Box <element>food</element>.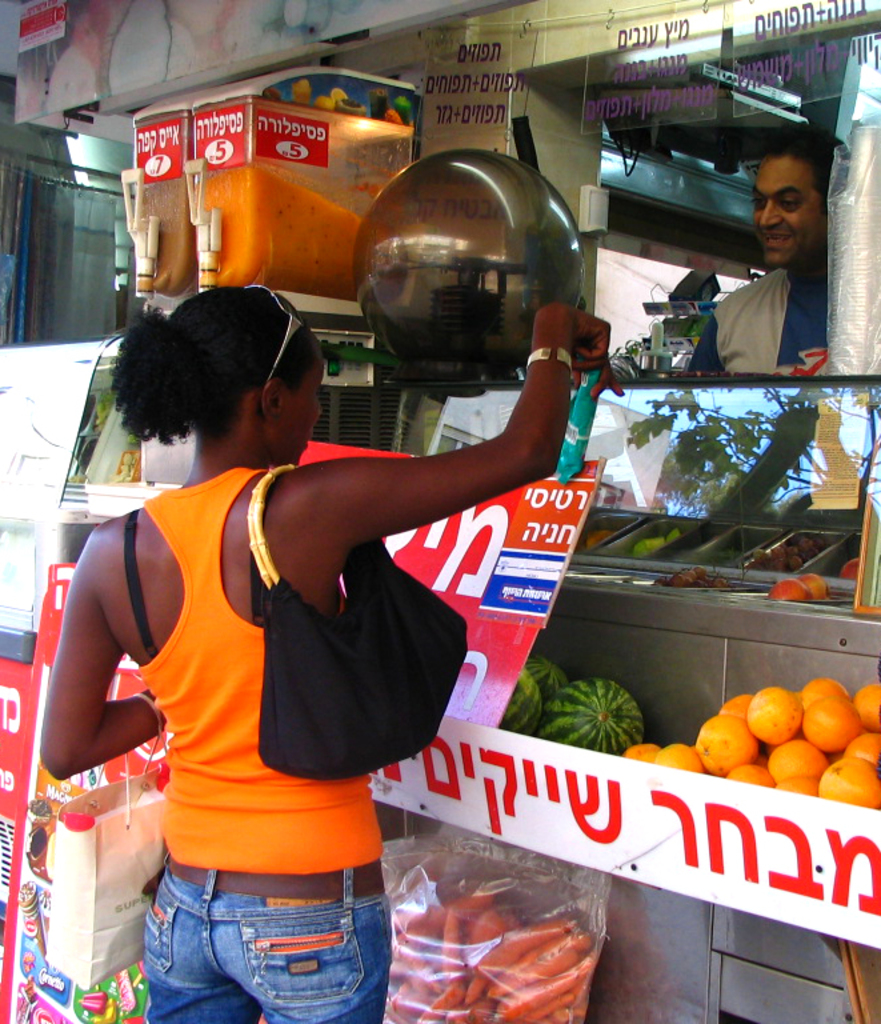
BBox(377, 889, 598, 1023).
